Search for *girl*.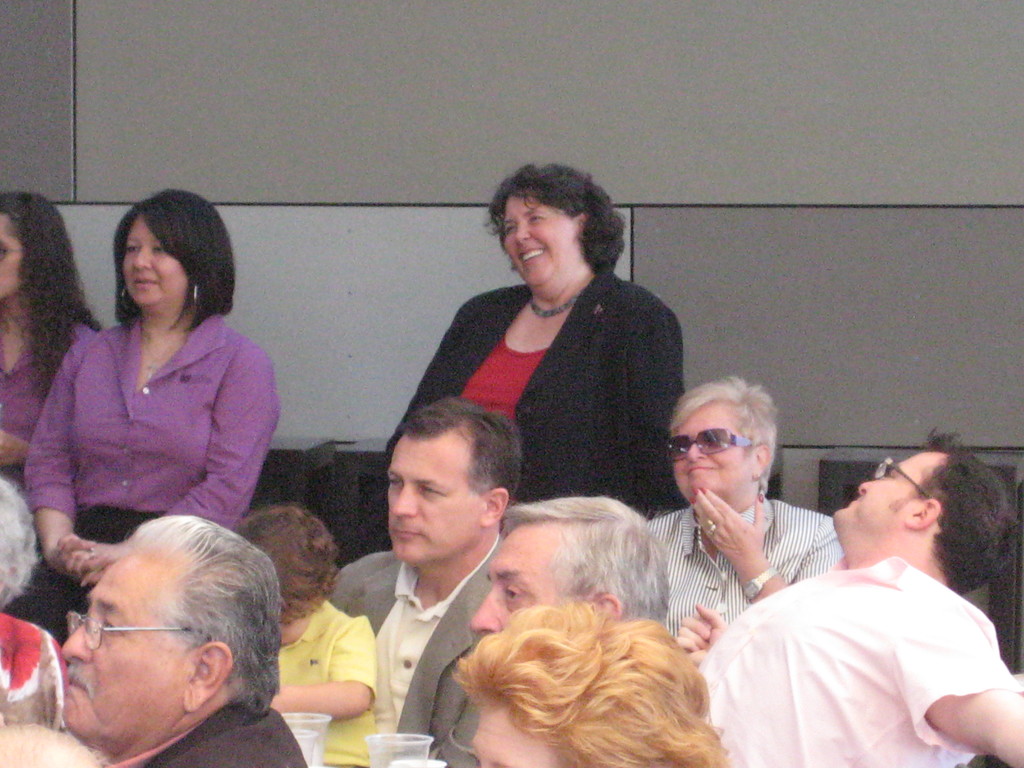
Found at x1=0 y1=195 x2=100 y2=607.
